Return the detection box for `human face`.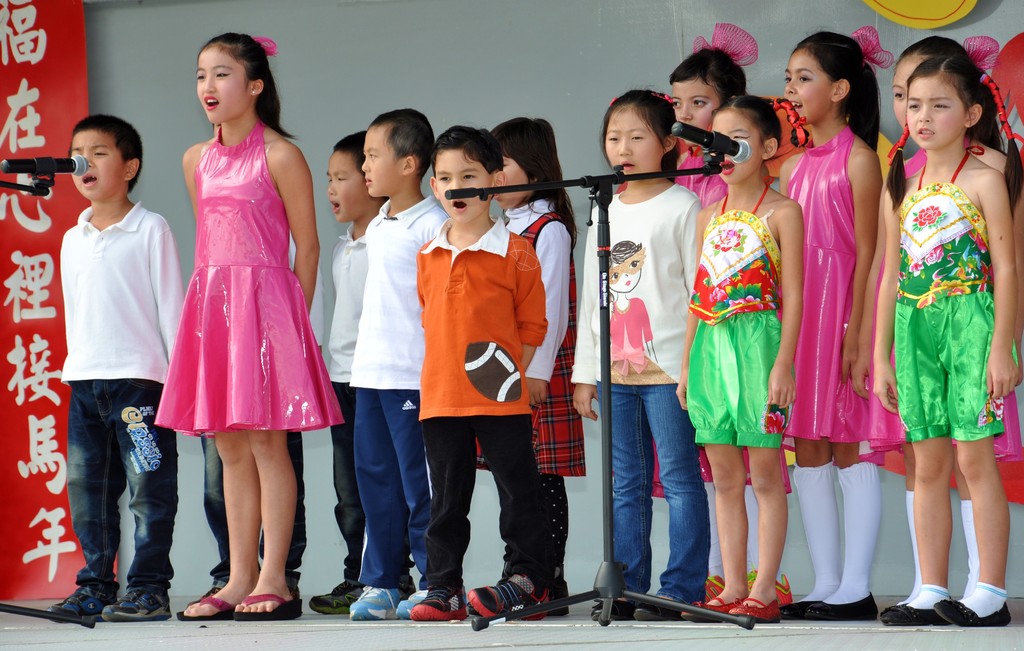
l=361, t=125, r=402, b=195.
